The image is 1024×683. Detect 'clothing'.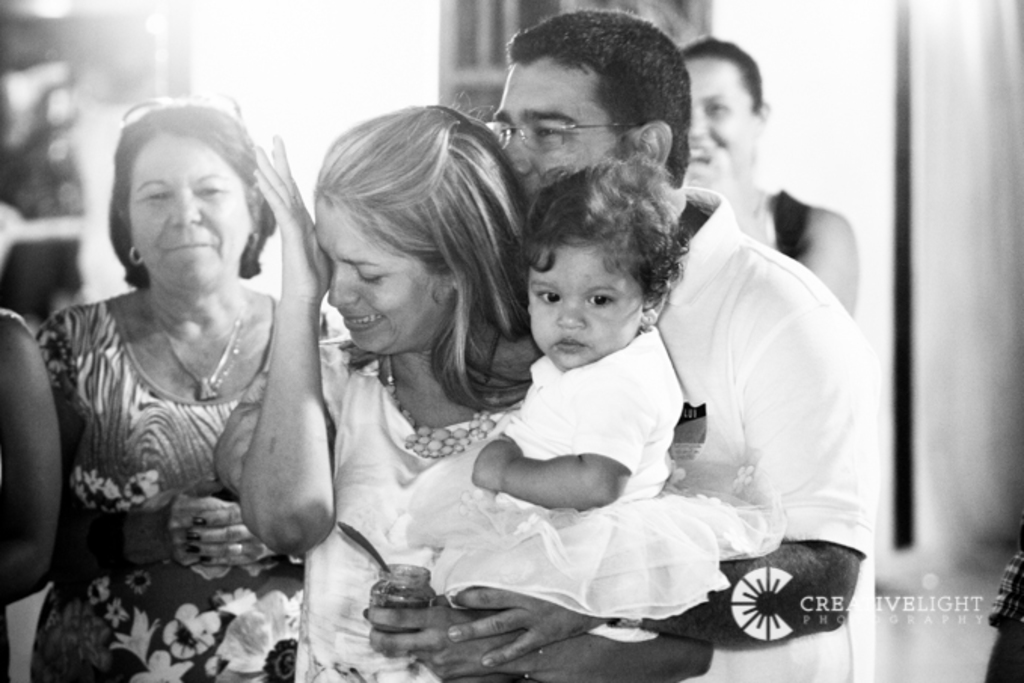
Detection: <bbox>288, 333, 560, 681</bbox>.
